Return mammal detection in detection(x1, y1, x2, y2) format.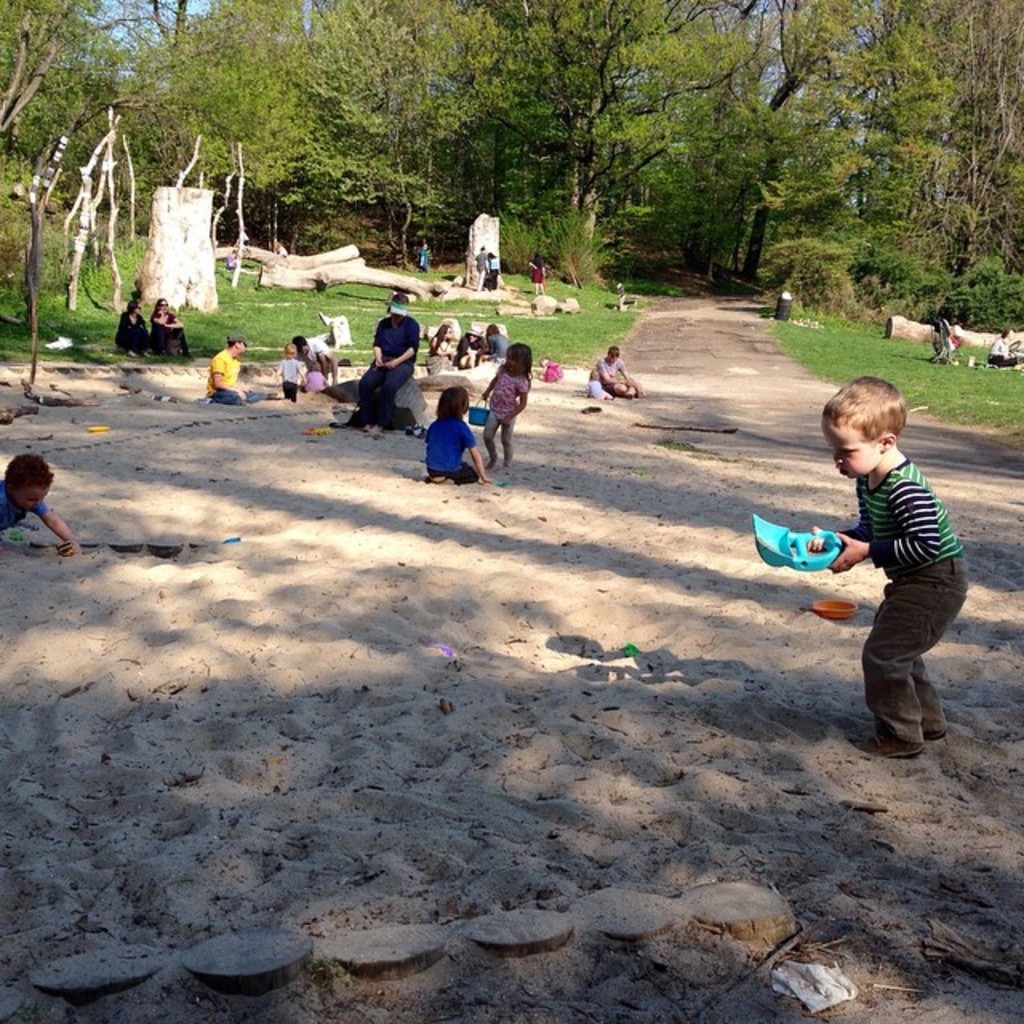
detection(114, 301, 149, 358).
